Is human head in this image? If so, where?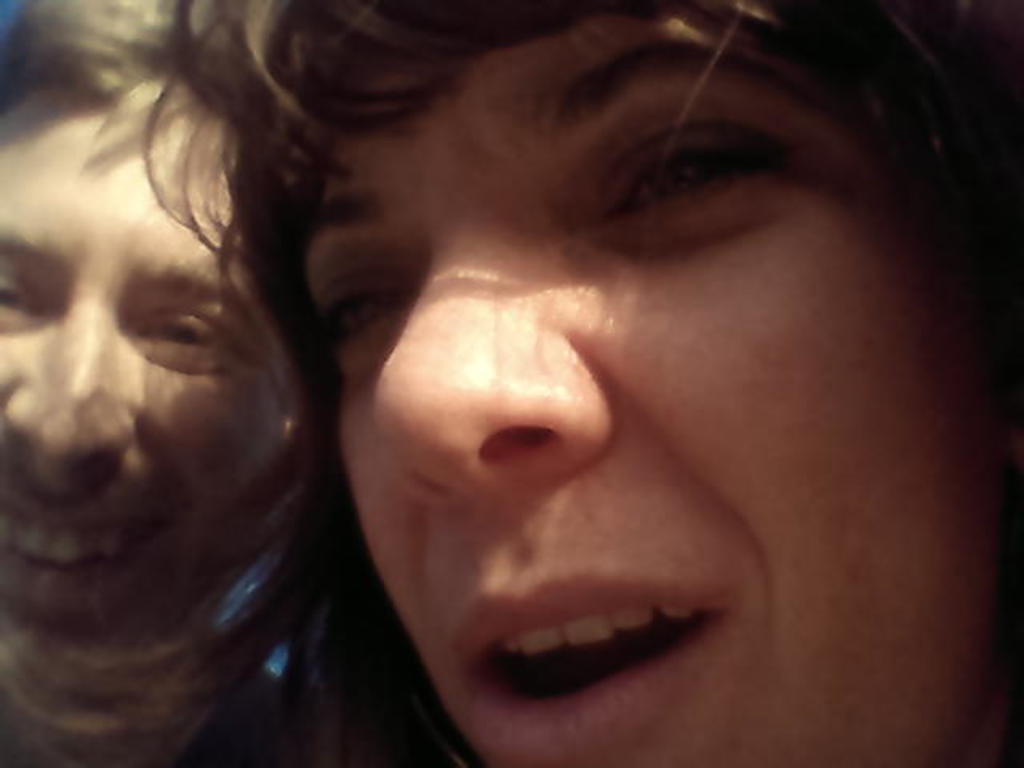
Yes, at (0, 0, 328, 741).
